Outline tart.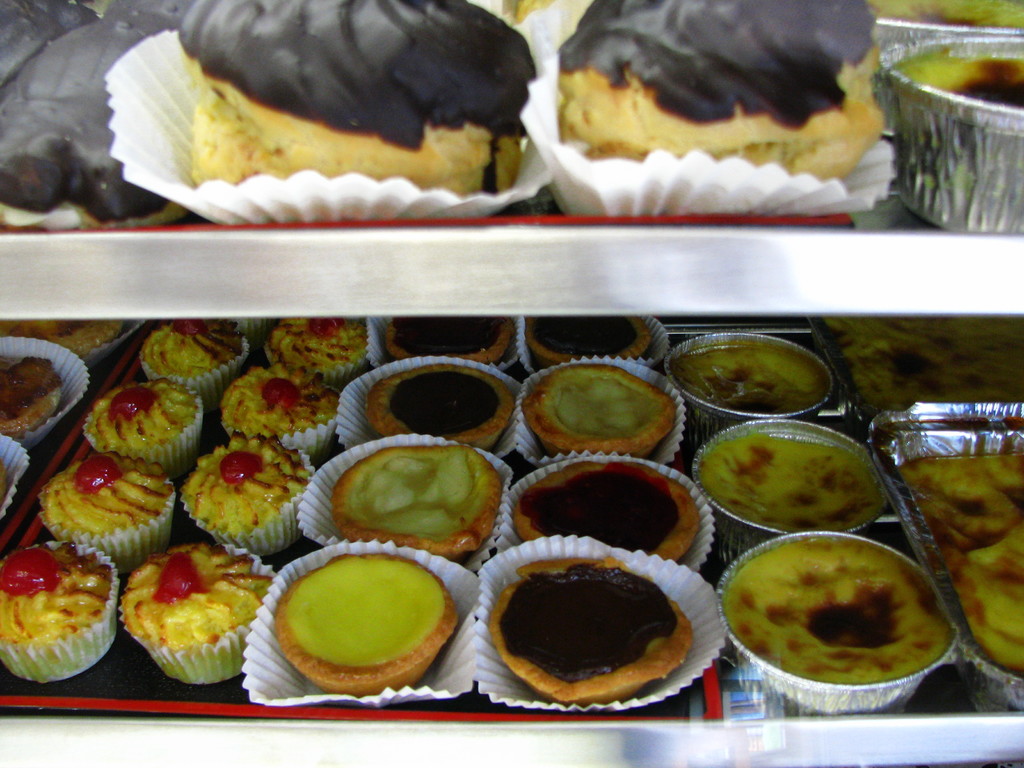
Outline: bbox=(518, 356, 688, 458).
